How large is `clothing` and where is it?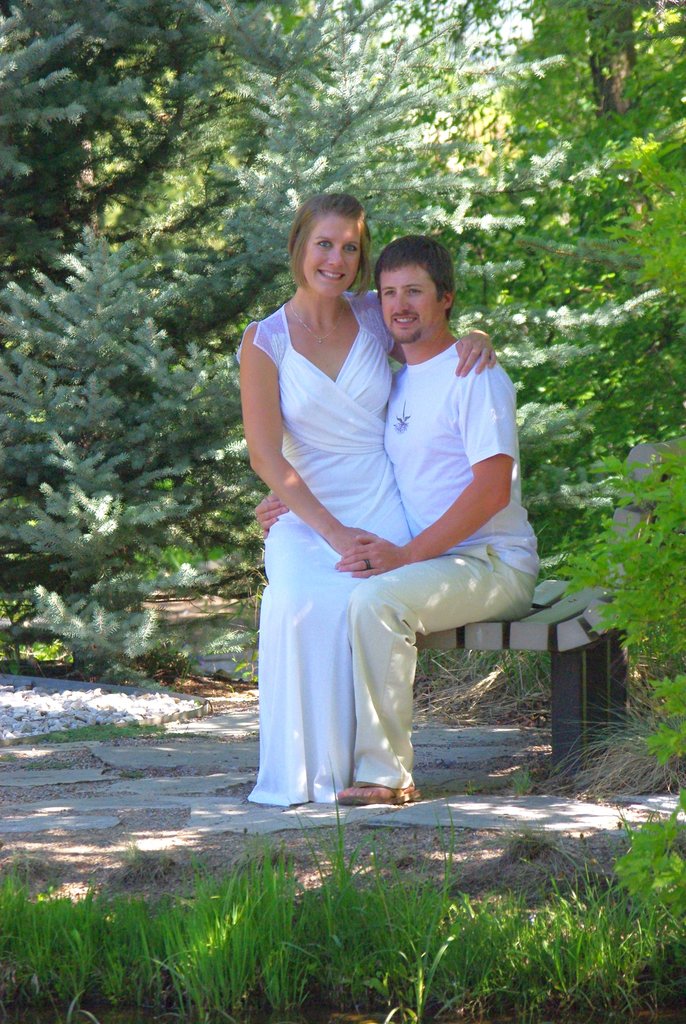
Bounding box: (x1=349, y1=333, x2=545, y2=793).
